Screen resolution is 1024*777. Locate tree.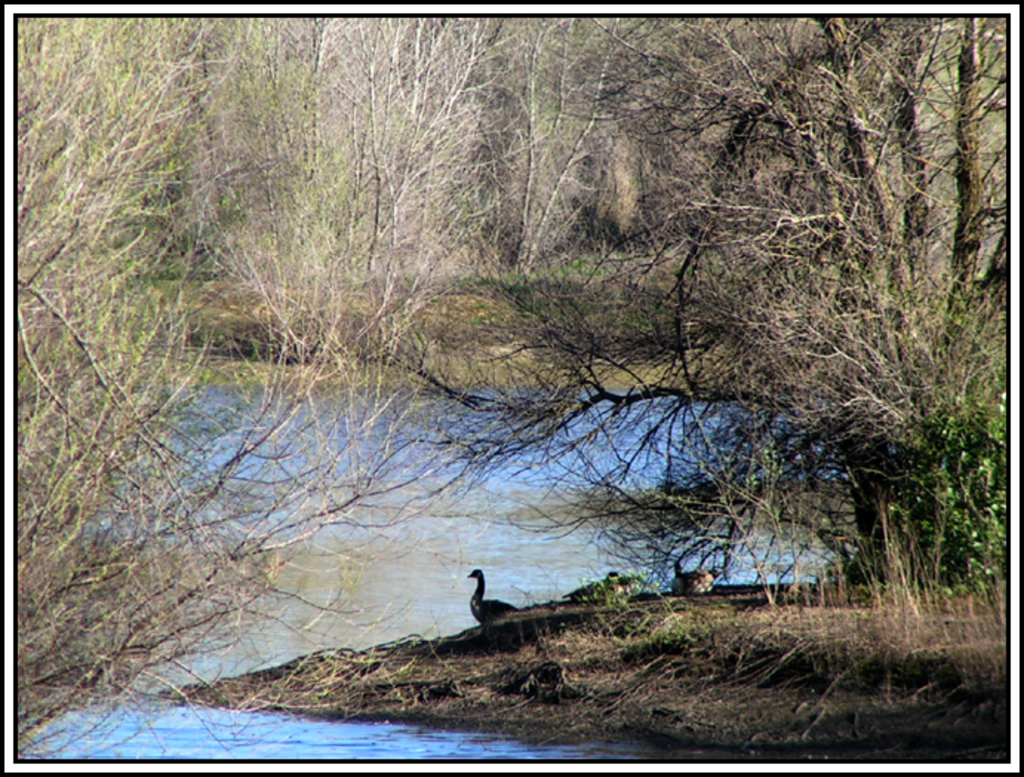
locate(831, 16, 1009, 593).
